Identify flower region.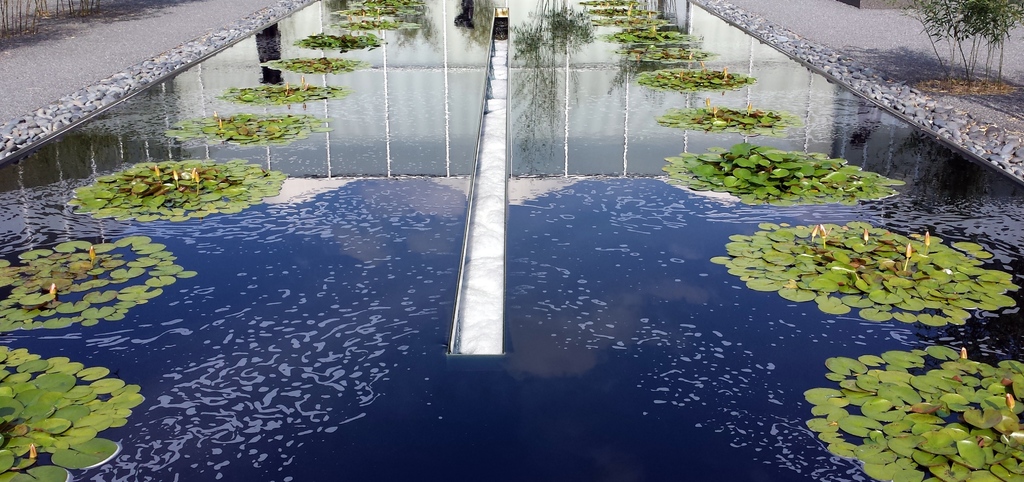
Region: [left=47, top=283, right=56, bottom=294].
